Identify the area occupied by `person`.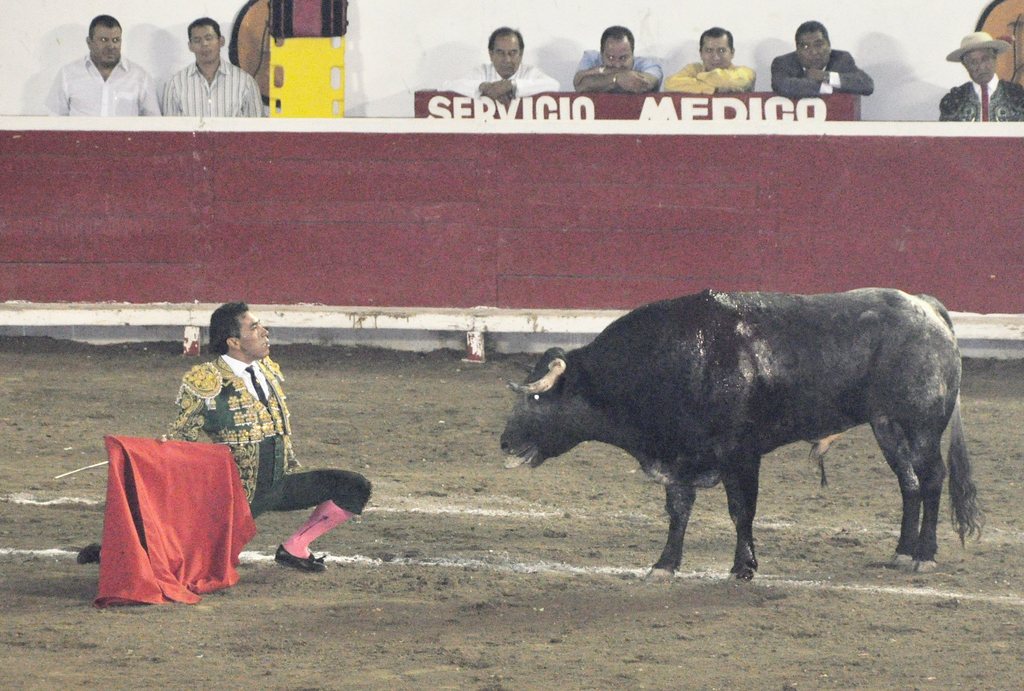
Area: (x1=572, y1=20, x2=661, y2=94).
